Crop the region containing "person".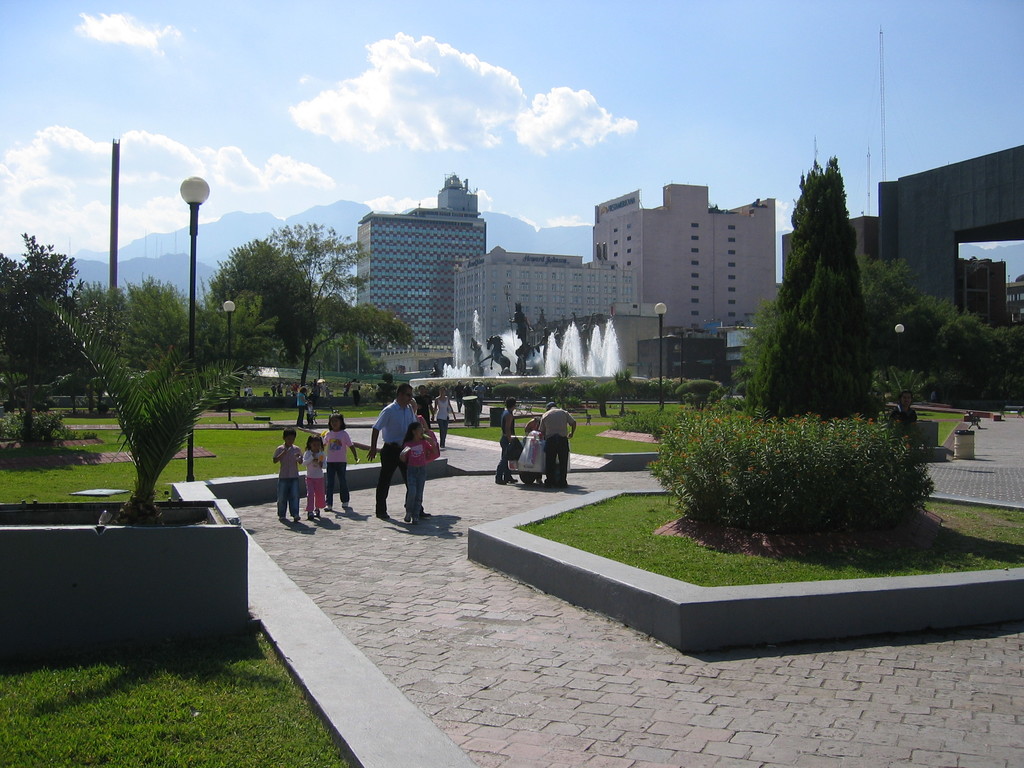
Crop region: (x1=303, y1=431, x2=326, y2=515).
